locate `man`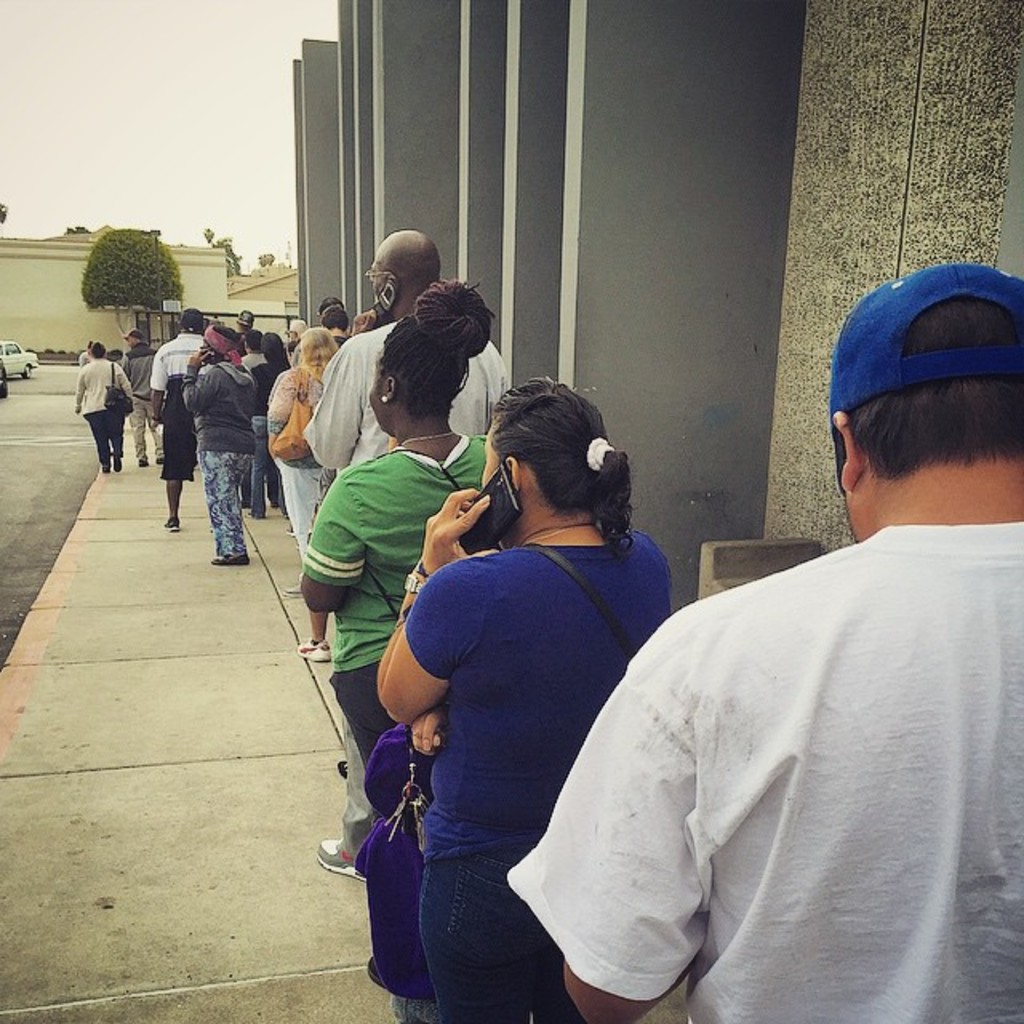
<region>296, 234, 496, 506</region>
